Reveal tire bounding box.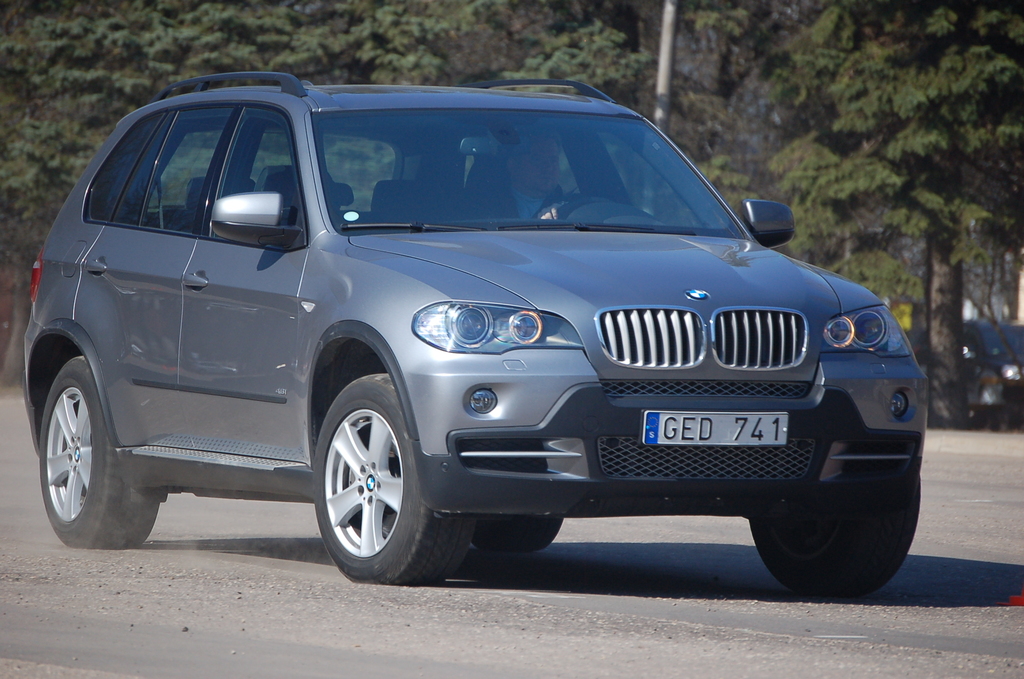
Revealed: (745, 467, 925, 607).
